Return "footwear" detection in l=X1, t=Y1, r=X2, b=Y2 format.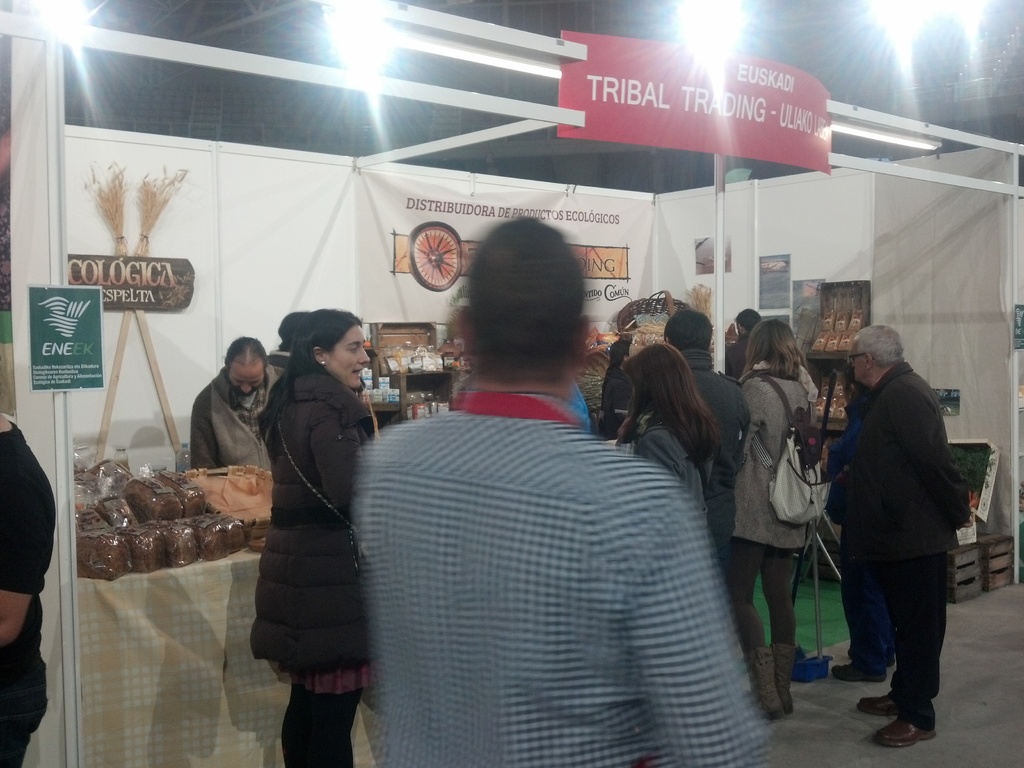
l=857, t=695, r=902, b=719.
